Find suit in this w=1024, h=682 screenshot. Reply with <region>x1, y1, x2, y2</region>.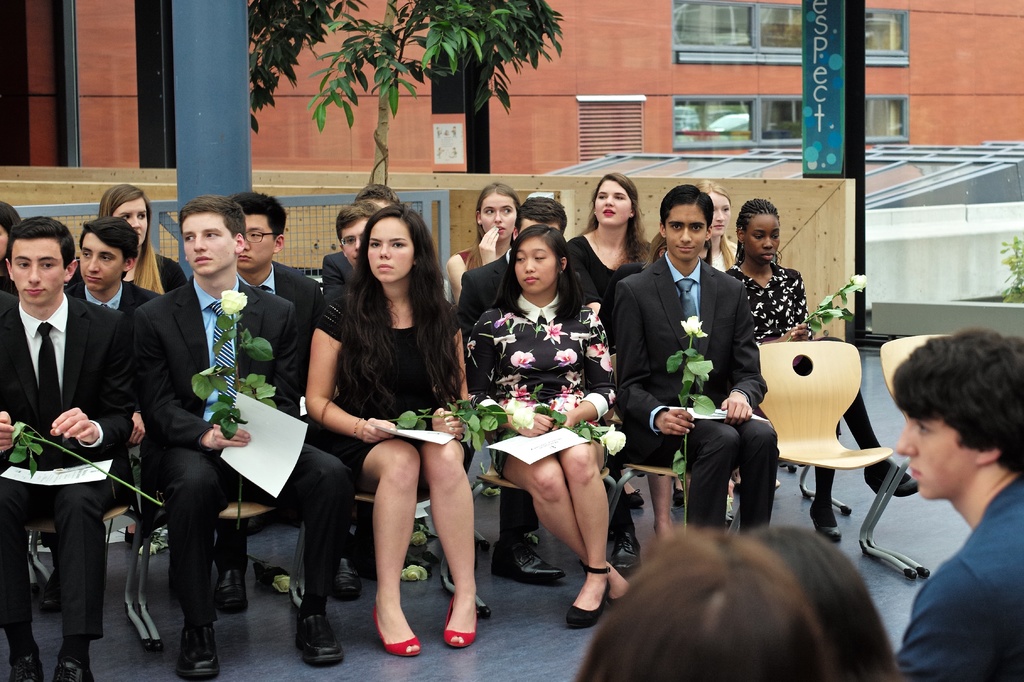
<region>321, 248, 349, 283</region>.
